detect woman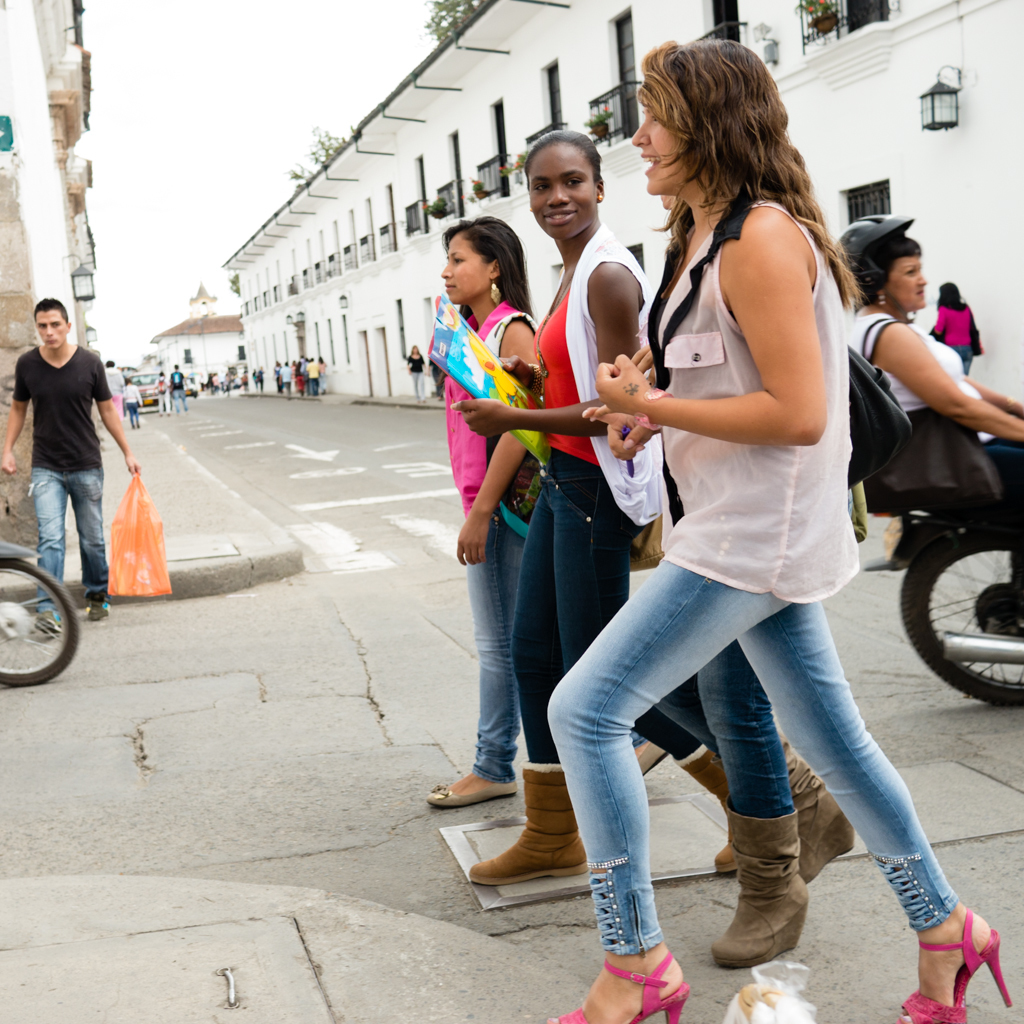
830, 210, 1023, 556
